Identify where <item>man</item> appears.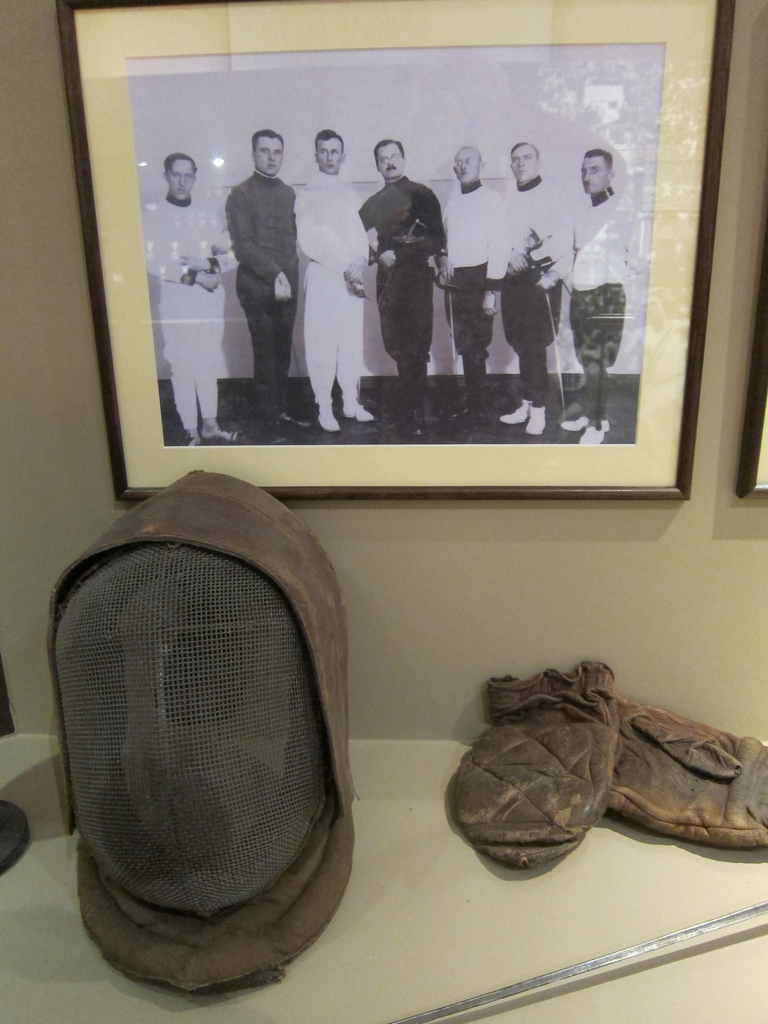
Appears at bbox=(138, 153, 242, 445).
